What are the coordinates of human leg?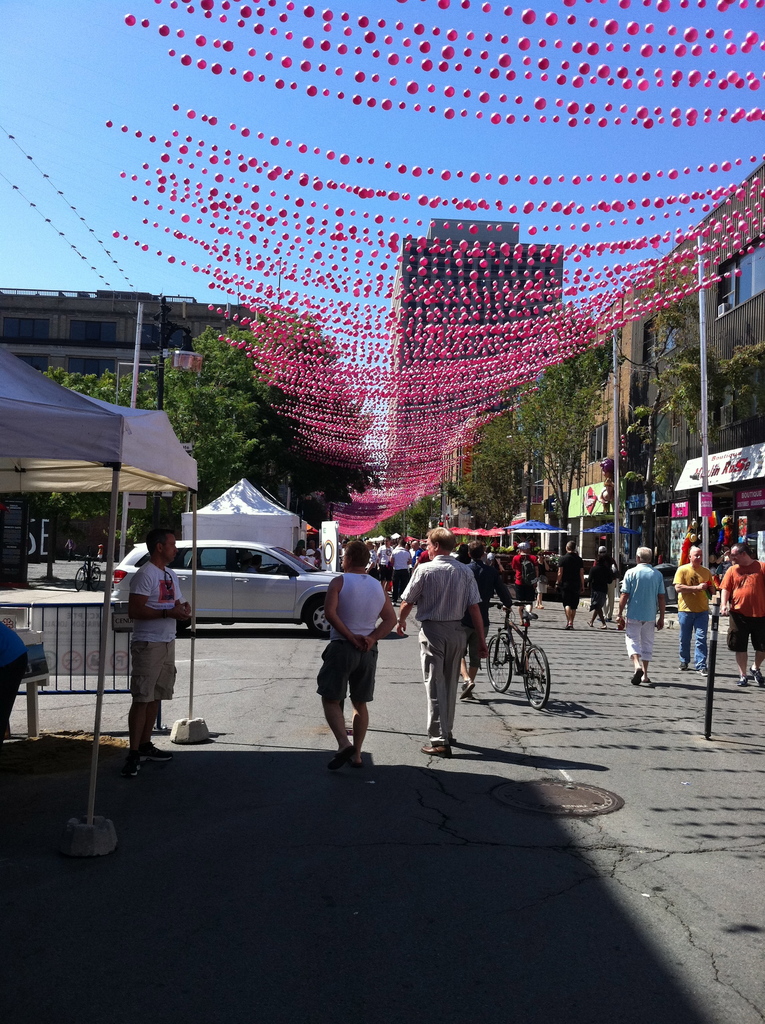
l=726, t=614, r=749, b=678.
